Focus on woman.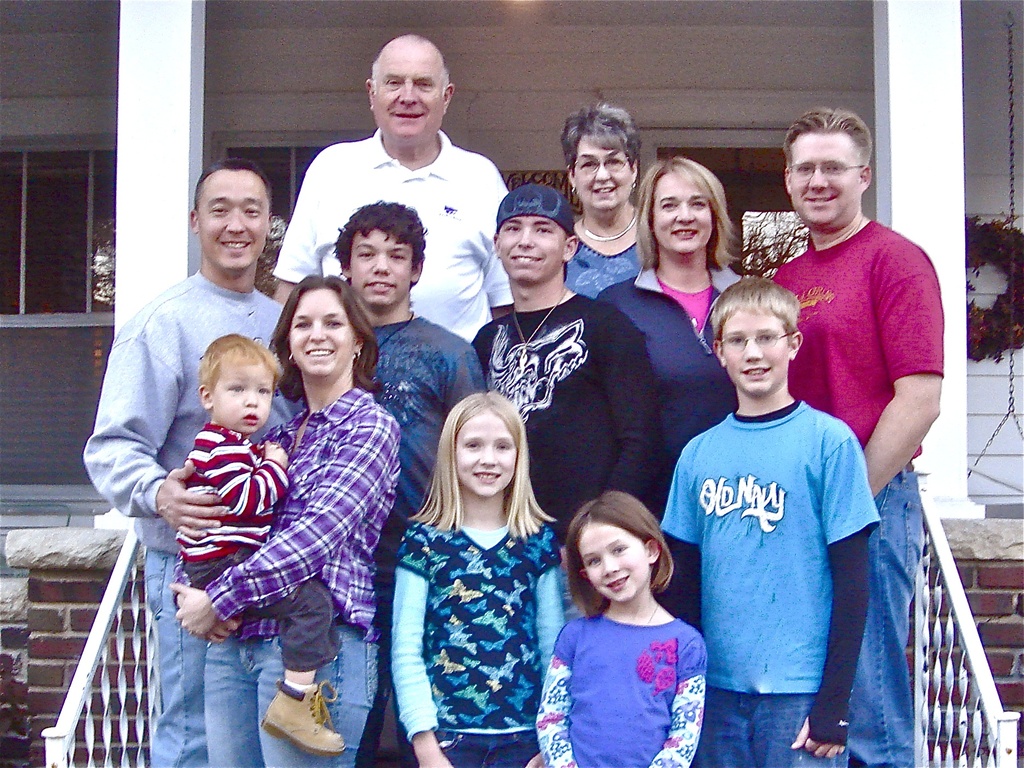
Focused at (226,257,404,762).
